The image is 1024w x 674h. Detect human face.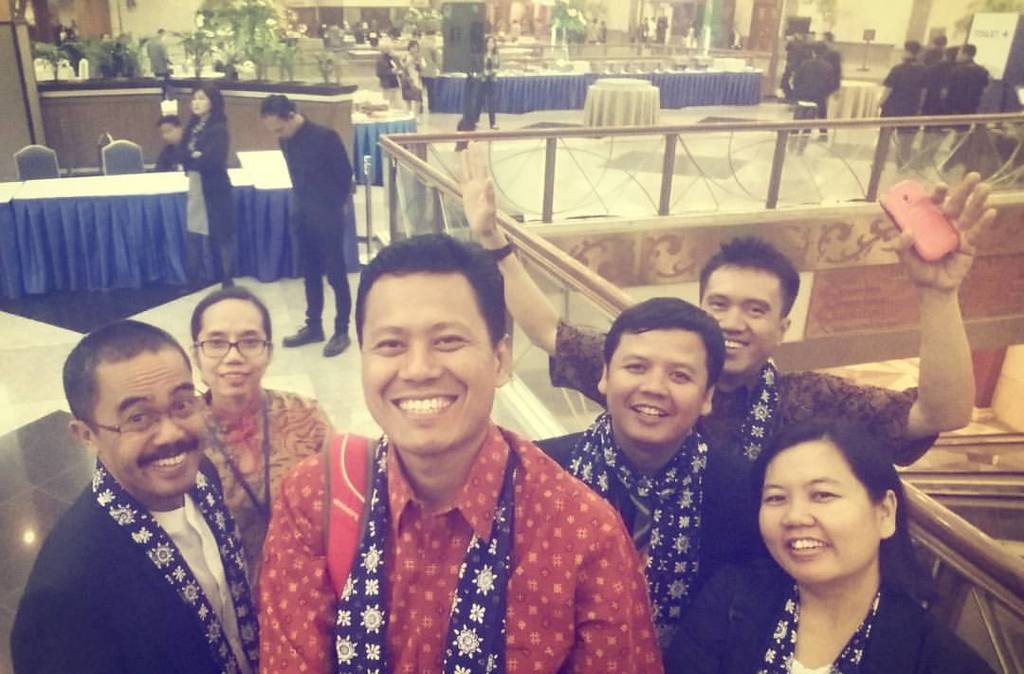
Detection: select_region(608, 328, 715, 439).
